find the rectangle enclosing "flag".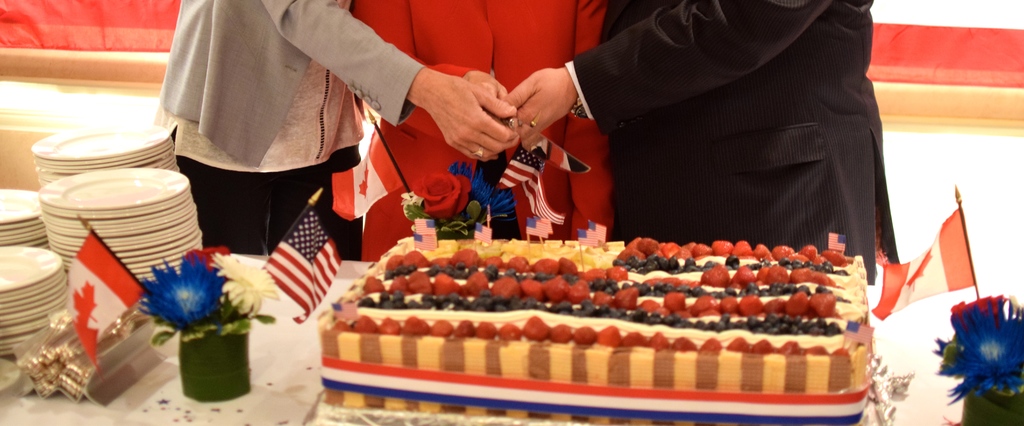
410,217,438,231.
